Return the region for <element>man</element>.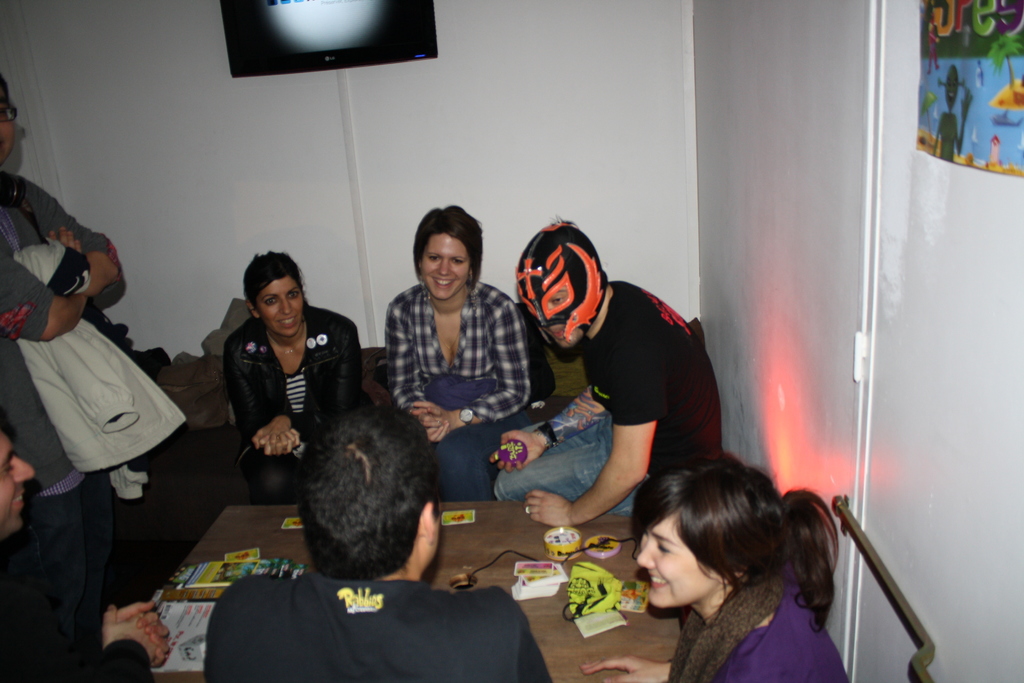
crop(205, 392, 550, 682).
